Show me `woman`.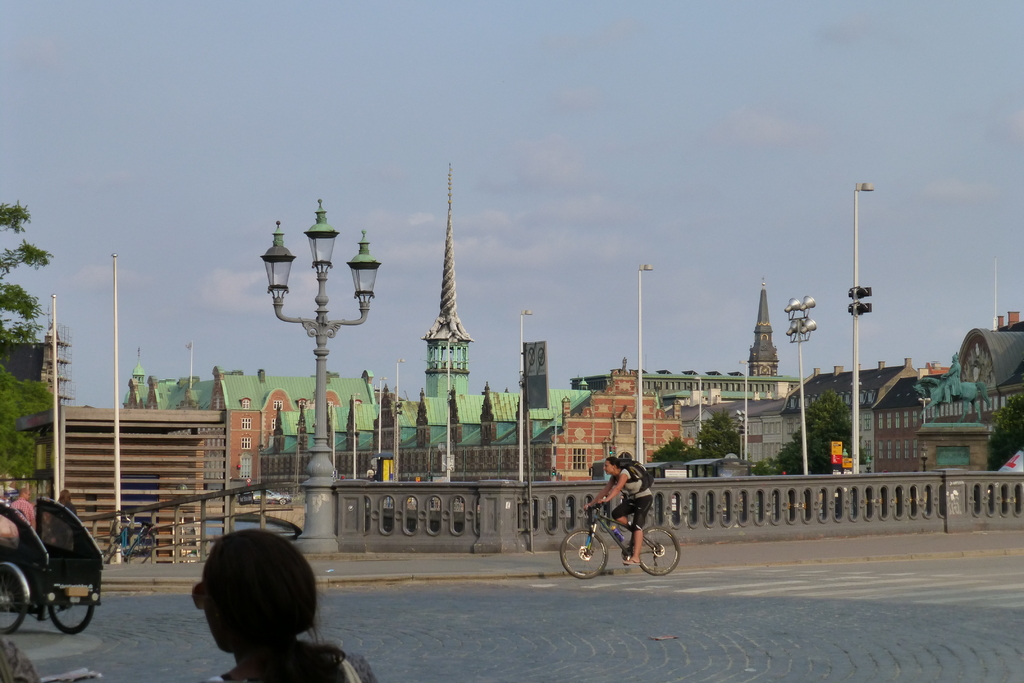
`woman` is here: BBox(51, 487, 75, 547).
